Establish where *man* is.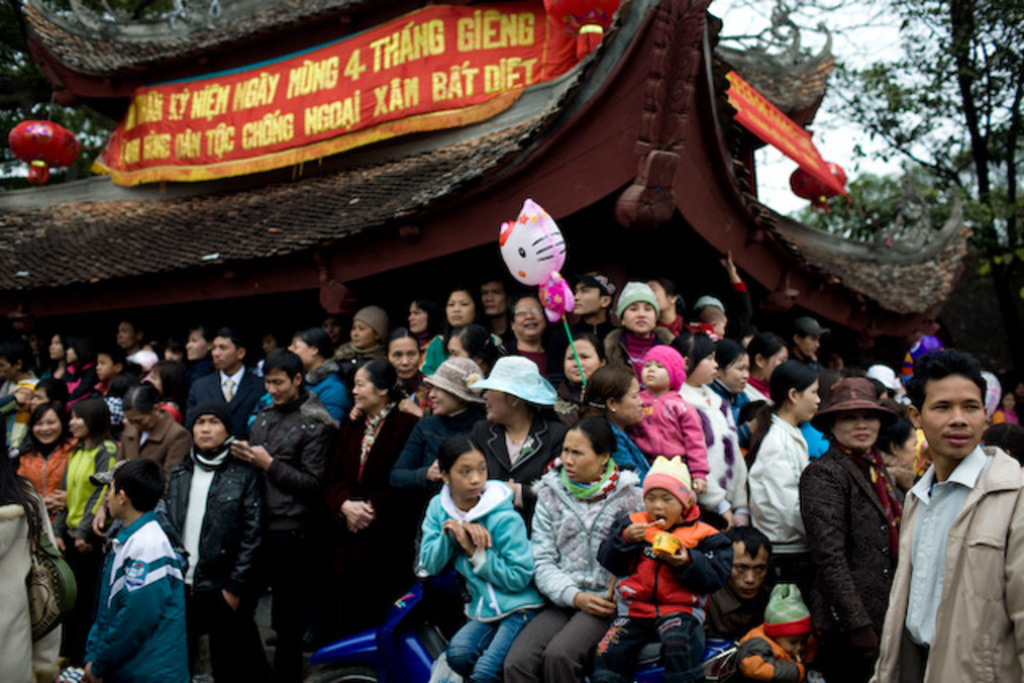
Established at (478, 275, 514, 347).
